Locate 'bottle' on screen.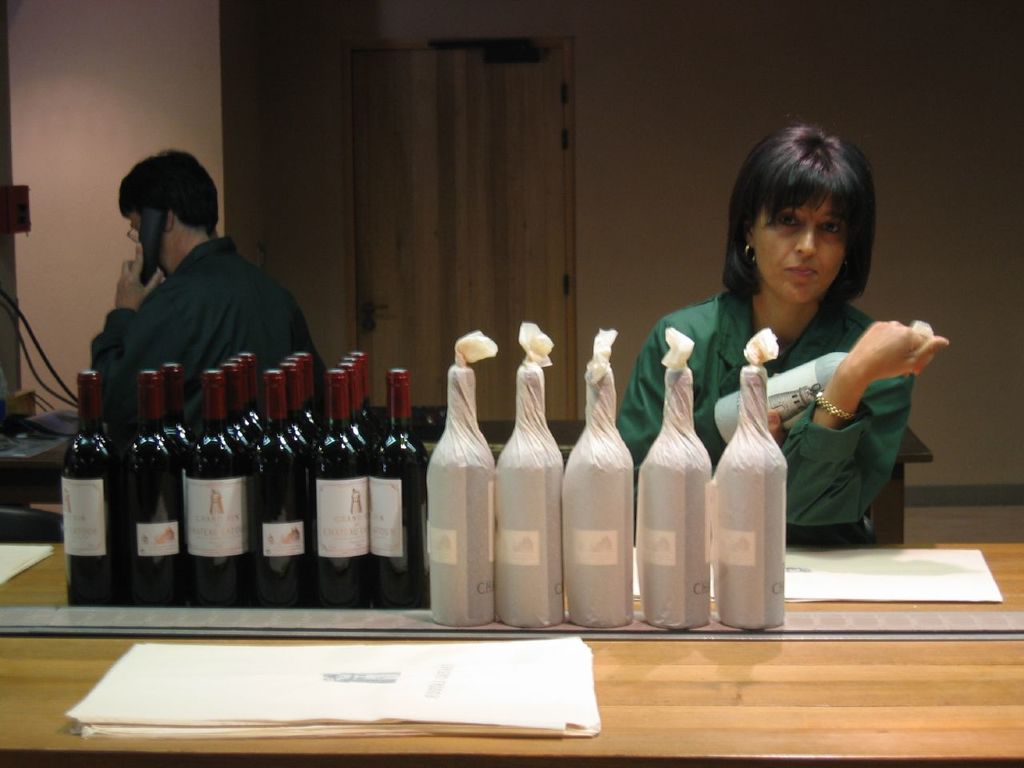
On screen at rect(162, 367, 189, 479).
